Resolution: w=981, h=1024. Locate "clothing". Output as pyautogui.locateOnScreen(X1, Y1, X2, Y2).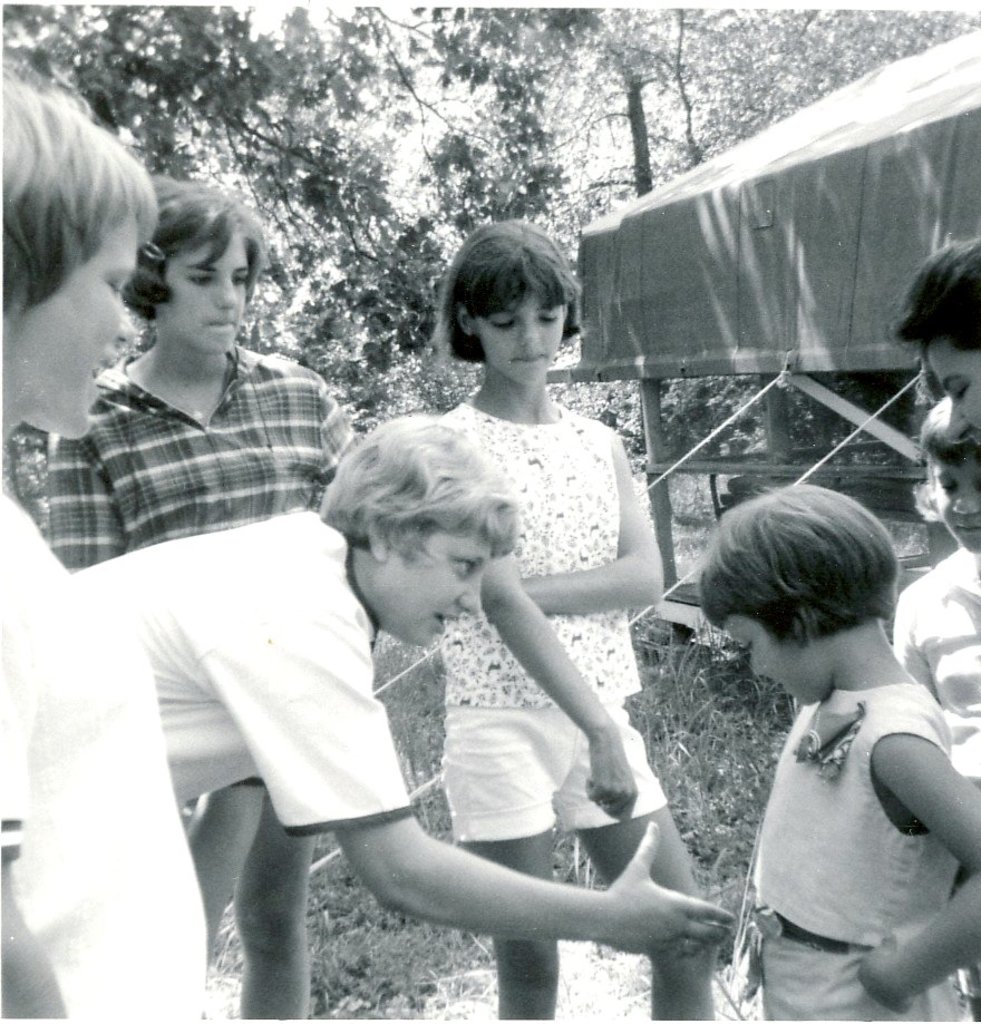
pyautogui.locateOnScreen(691, 613, 965, 984).
